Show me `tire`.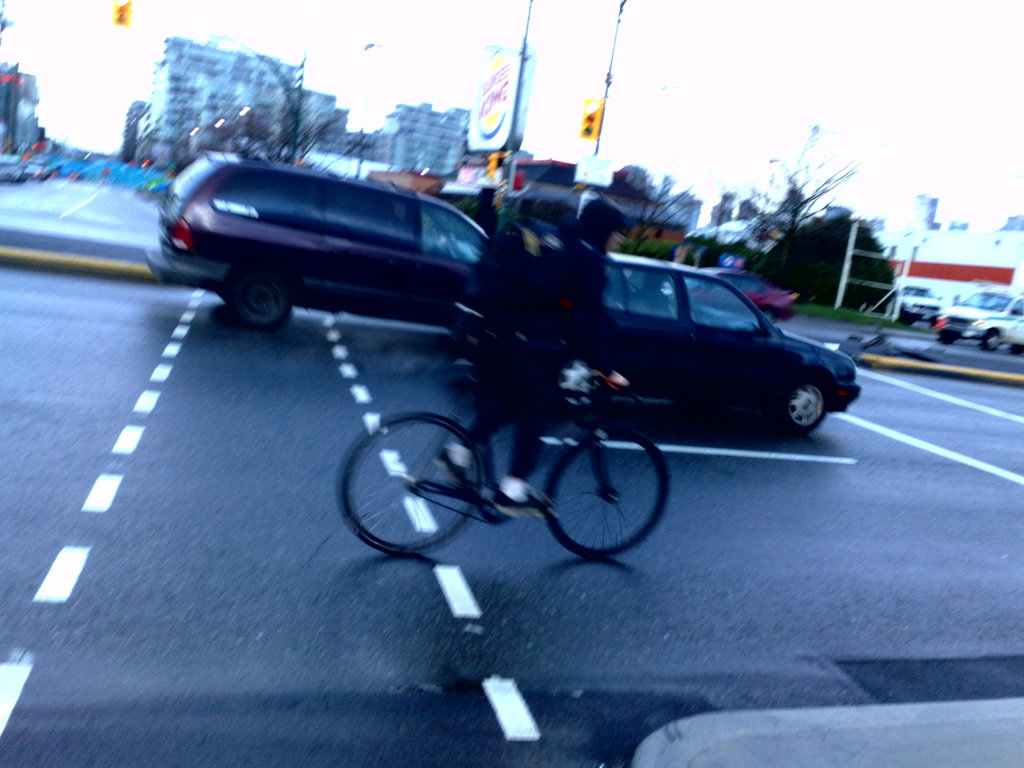
`tire` is here: {"left": 779, "top": 379, "right": 826, "bottom": 435}.
